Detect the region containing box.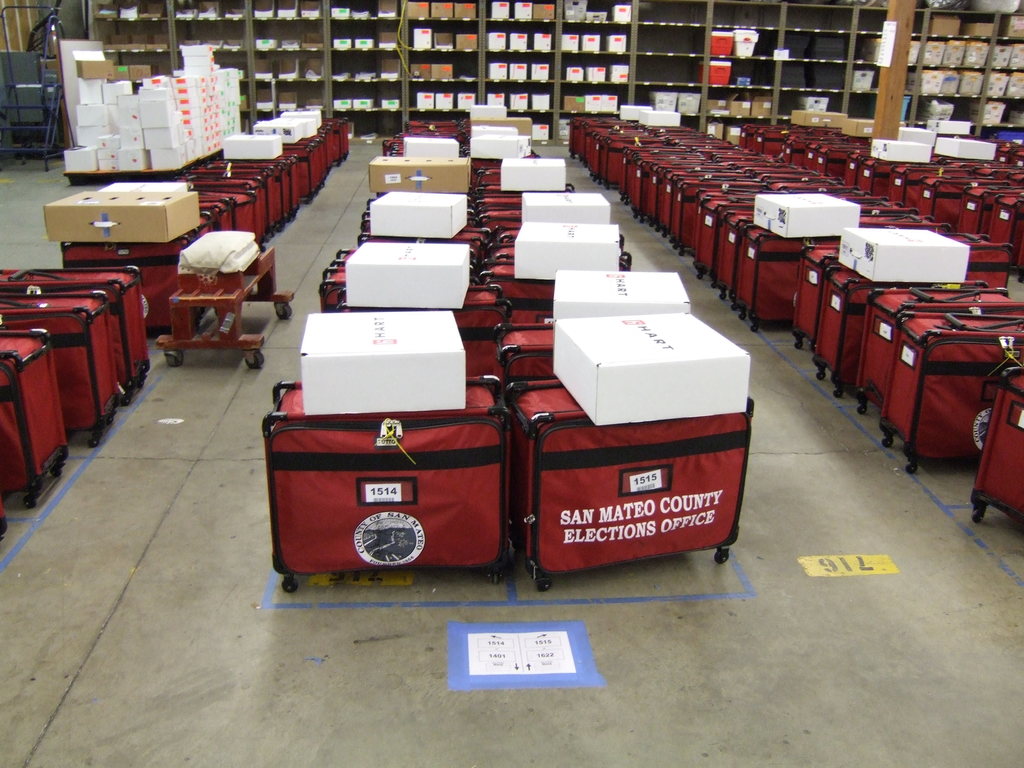
x1=367 y1=150 x2=471 y2=196.
